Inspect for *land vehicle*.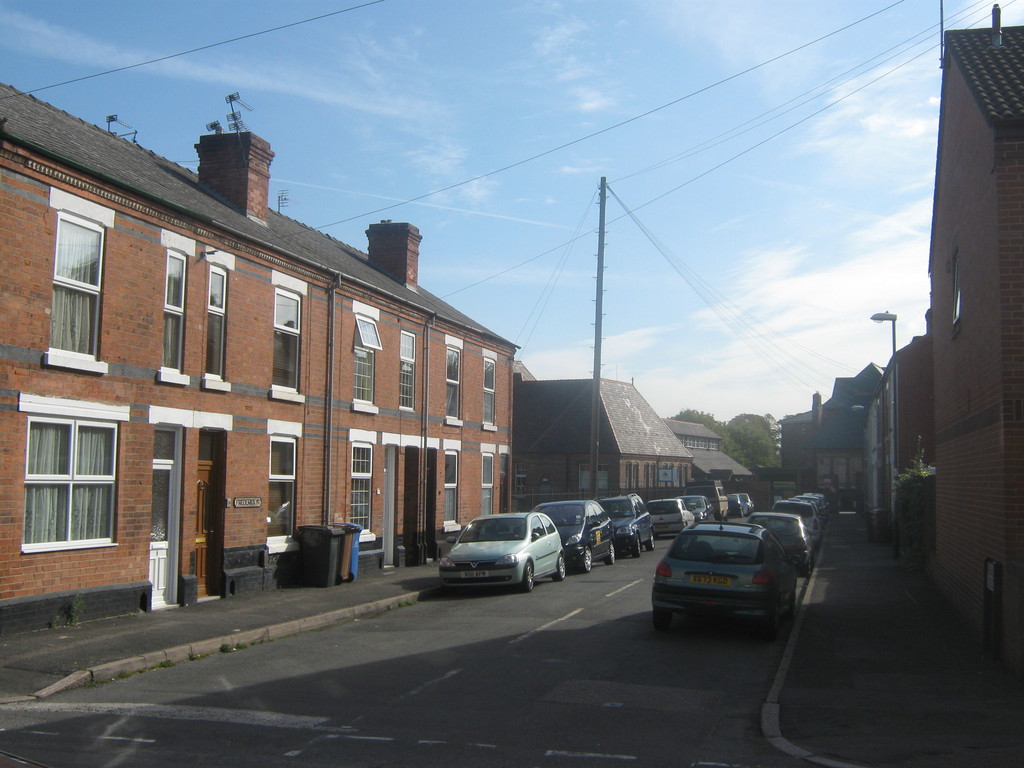
Inspection: 728, 492, 742, 520.
